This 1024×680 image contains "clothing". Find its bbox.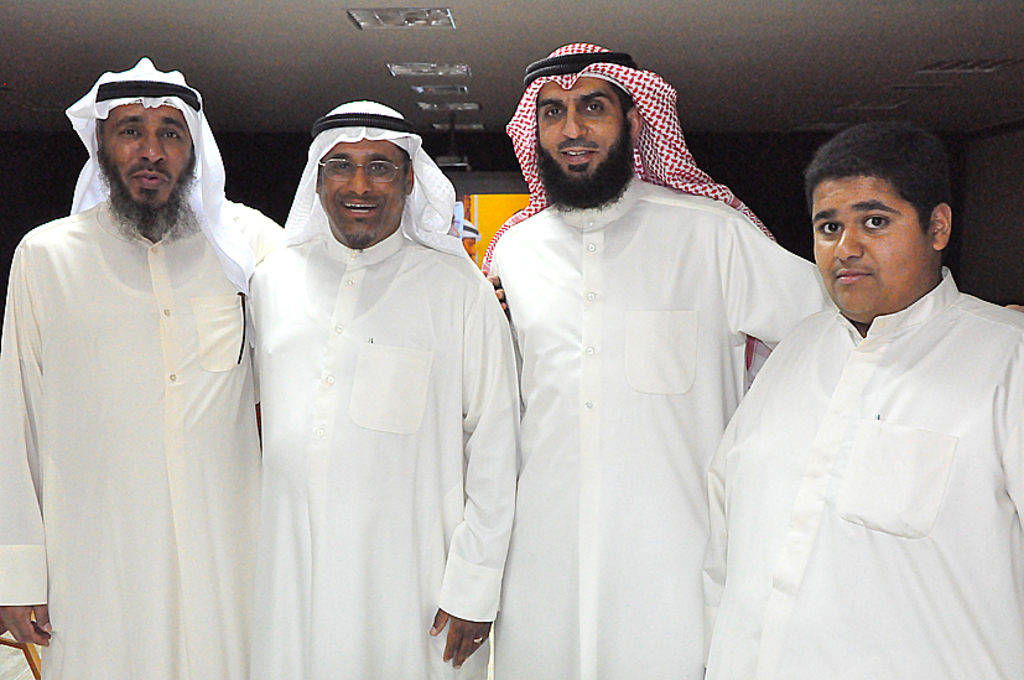
[x1=490, y1=181, x2=835, y2=679].
